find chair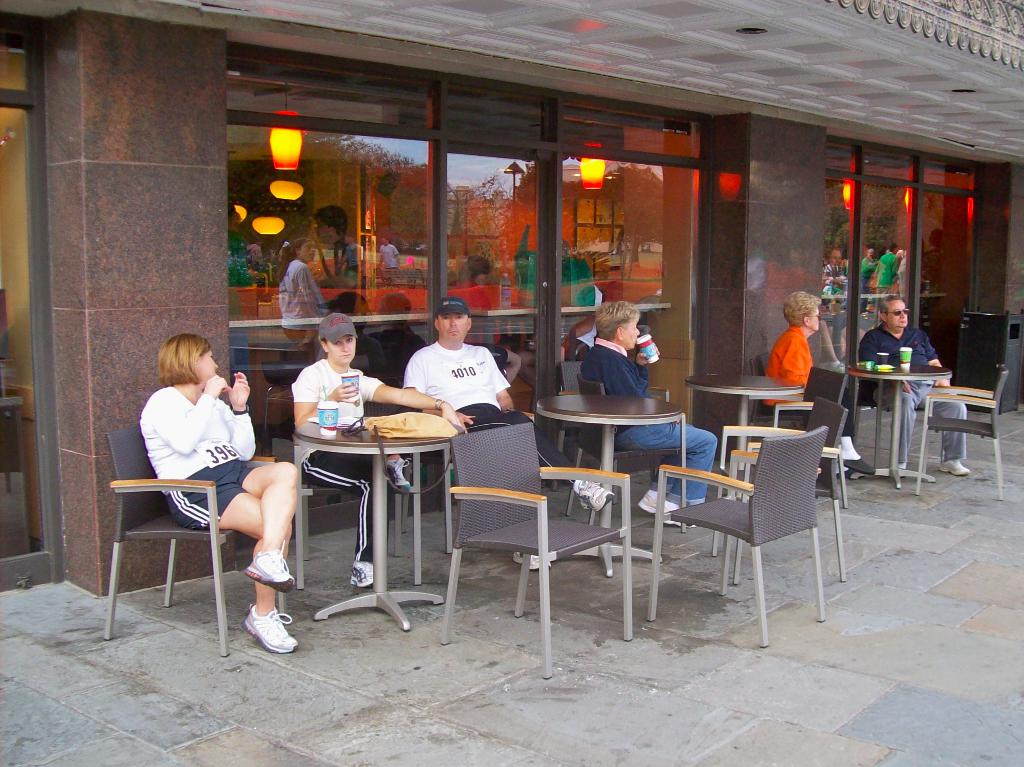
436:420:635:680
